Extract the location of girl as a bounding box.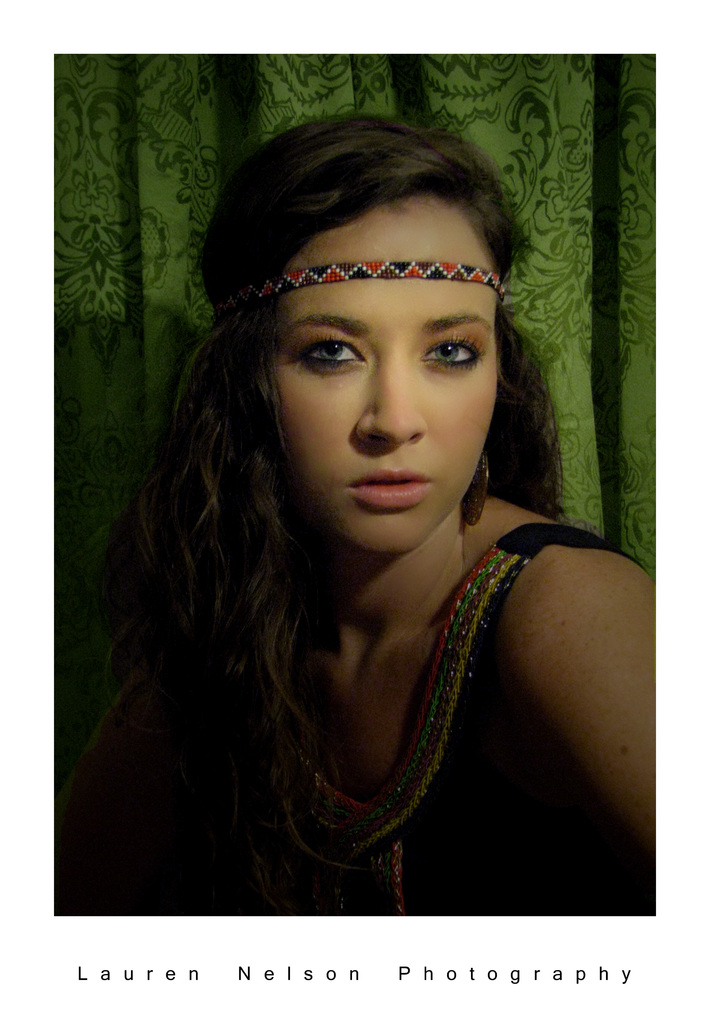
[60, 109, 659, 913].
